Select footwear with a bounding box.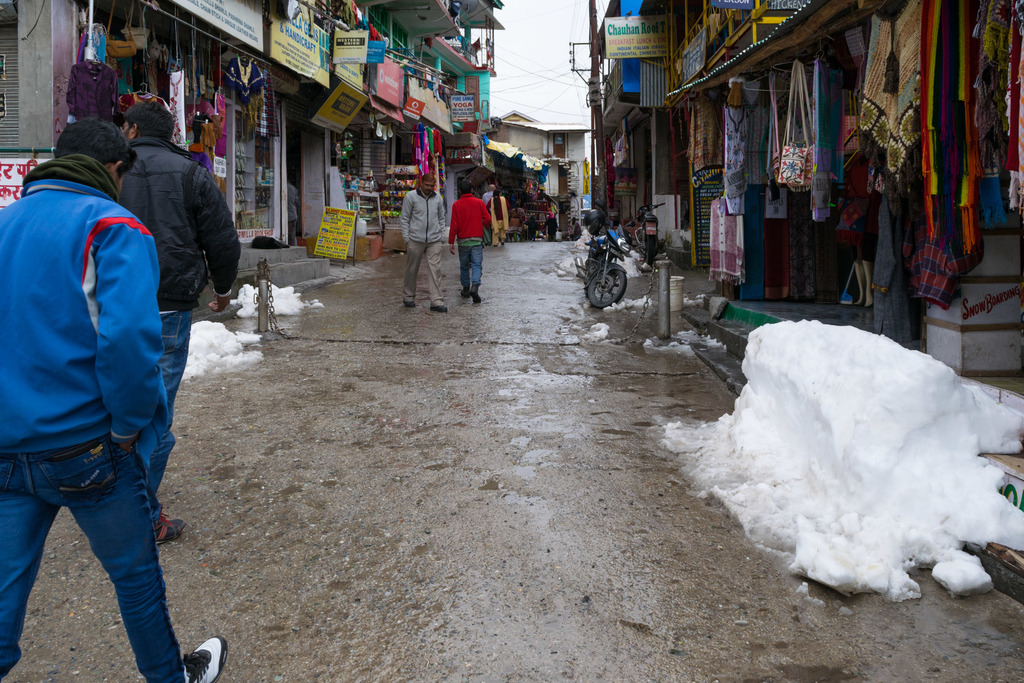
box=[470, 283, 479, 302].
